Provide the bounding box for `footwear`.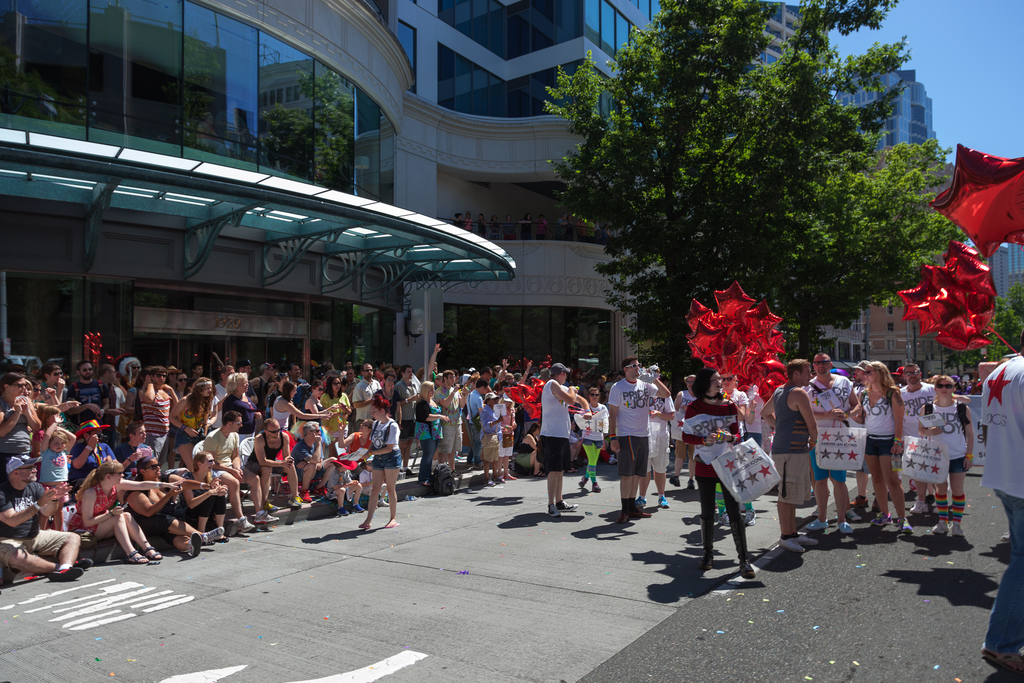
<bbox>142, 542, 158, 561</bbox>.
